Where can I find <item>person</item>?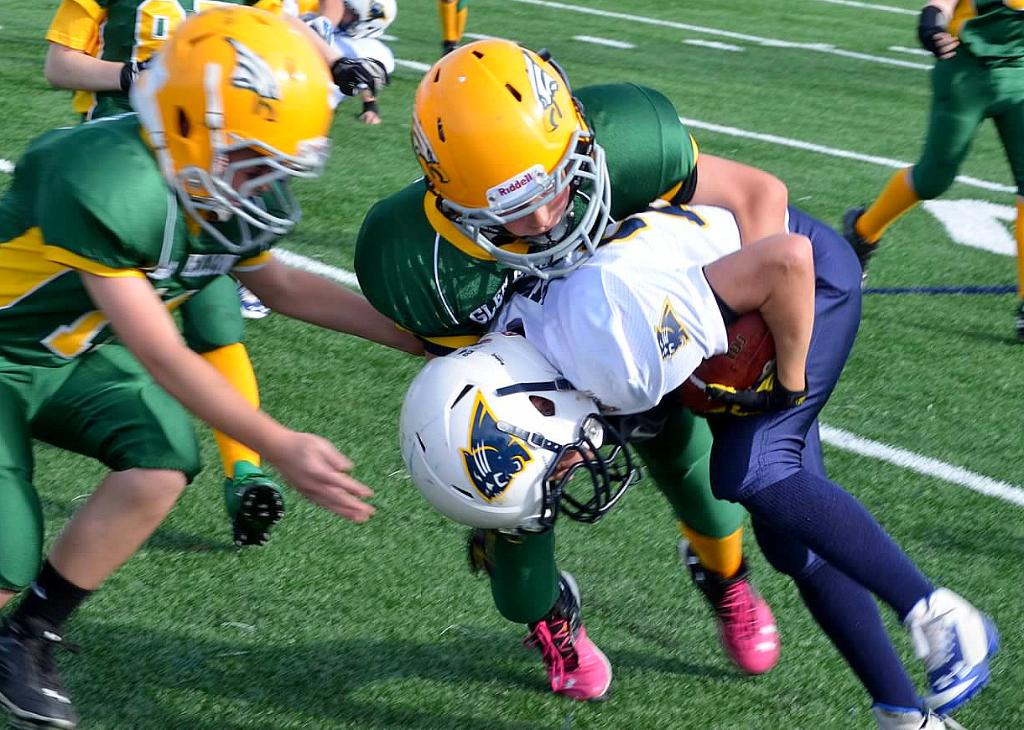
You can find it at BBox(356, 34, 787, 701).
